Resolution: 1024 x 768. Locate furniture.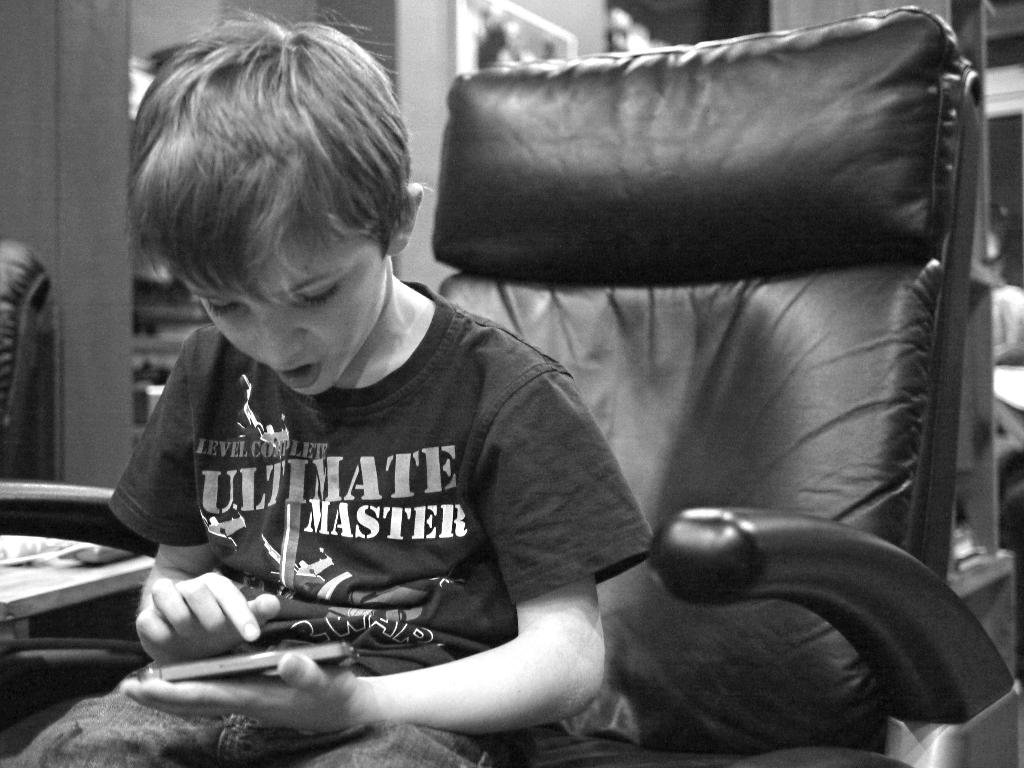
0/2/1023/767.
